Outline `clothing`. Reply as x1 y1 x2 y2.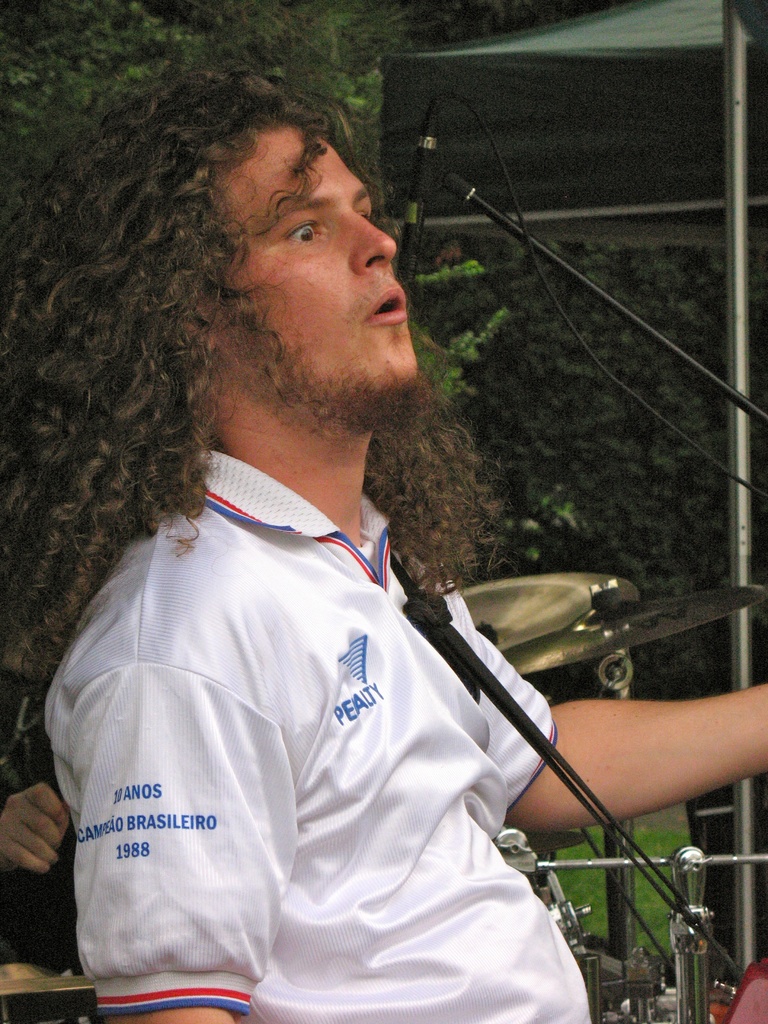
54 406 578 991.
